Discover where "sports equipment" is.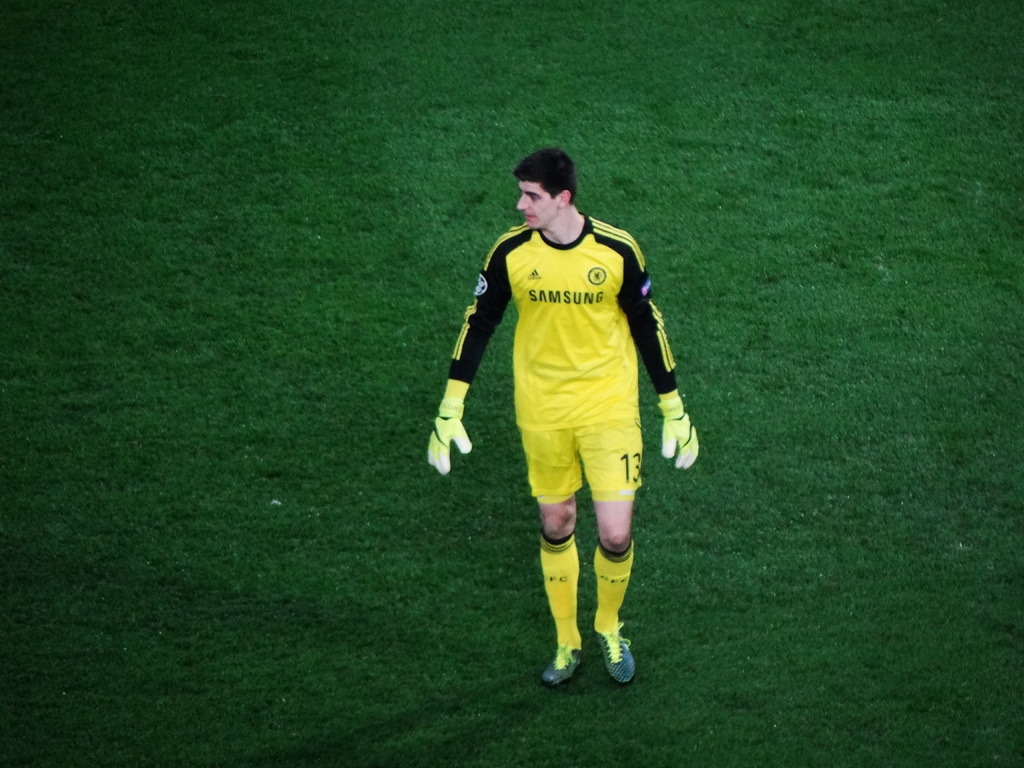
Discovered at select_region(657, 396, 700, 472).
